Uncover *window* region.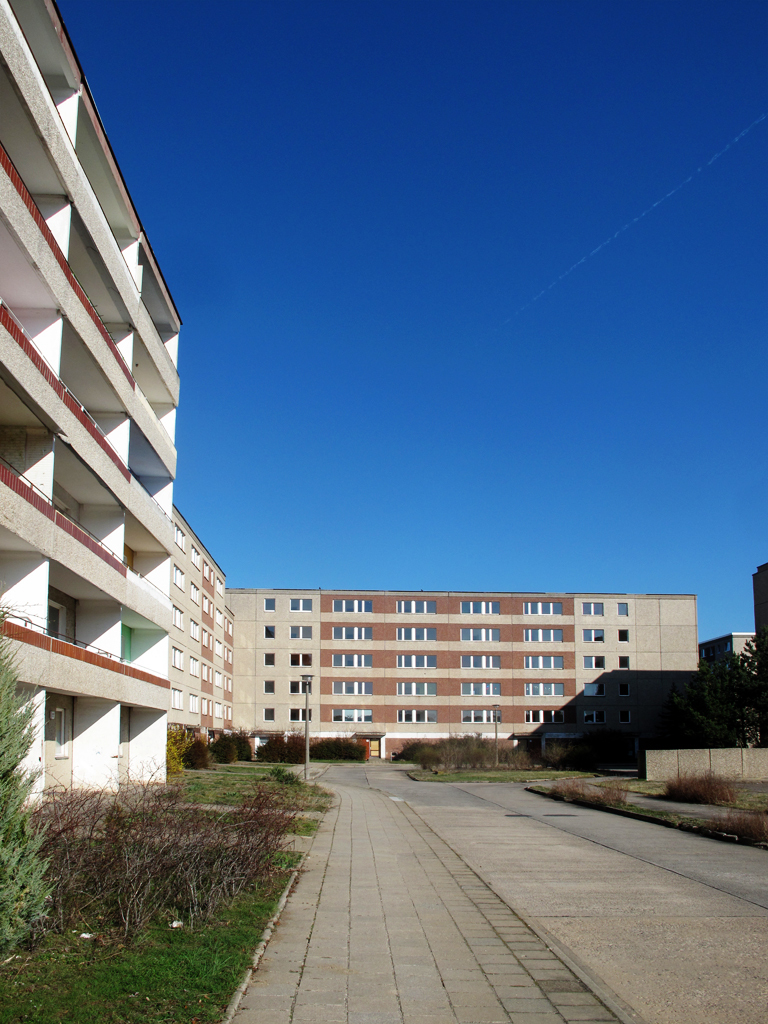
Uncovered: <region>289, 597, 311, 609</region>.
